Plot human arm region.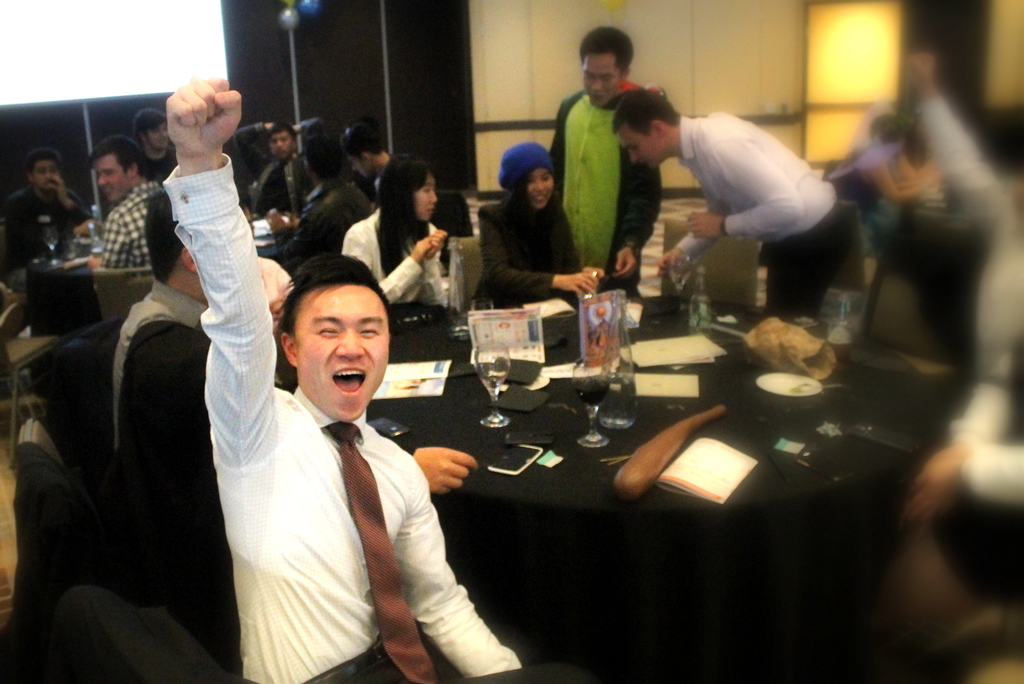
Plotted at Rect(908, 41, 1014, 231).
